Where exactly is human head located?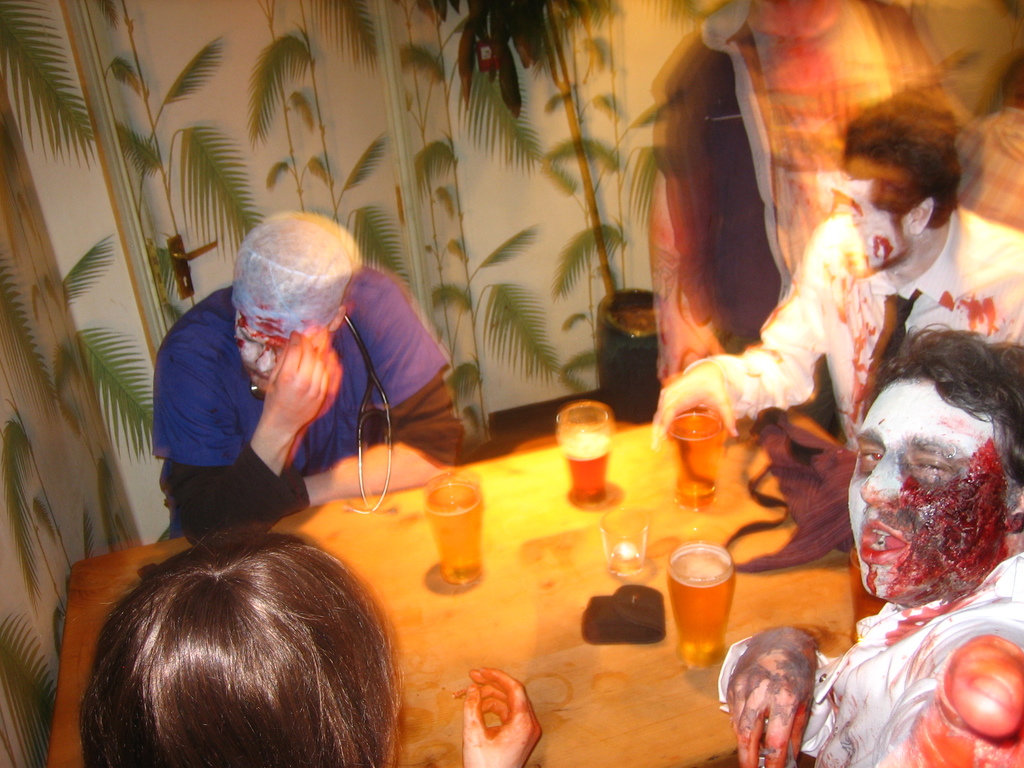
Its bounding box is <bbox>77, 531, 410, 767</bbox>.
